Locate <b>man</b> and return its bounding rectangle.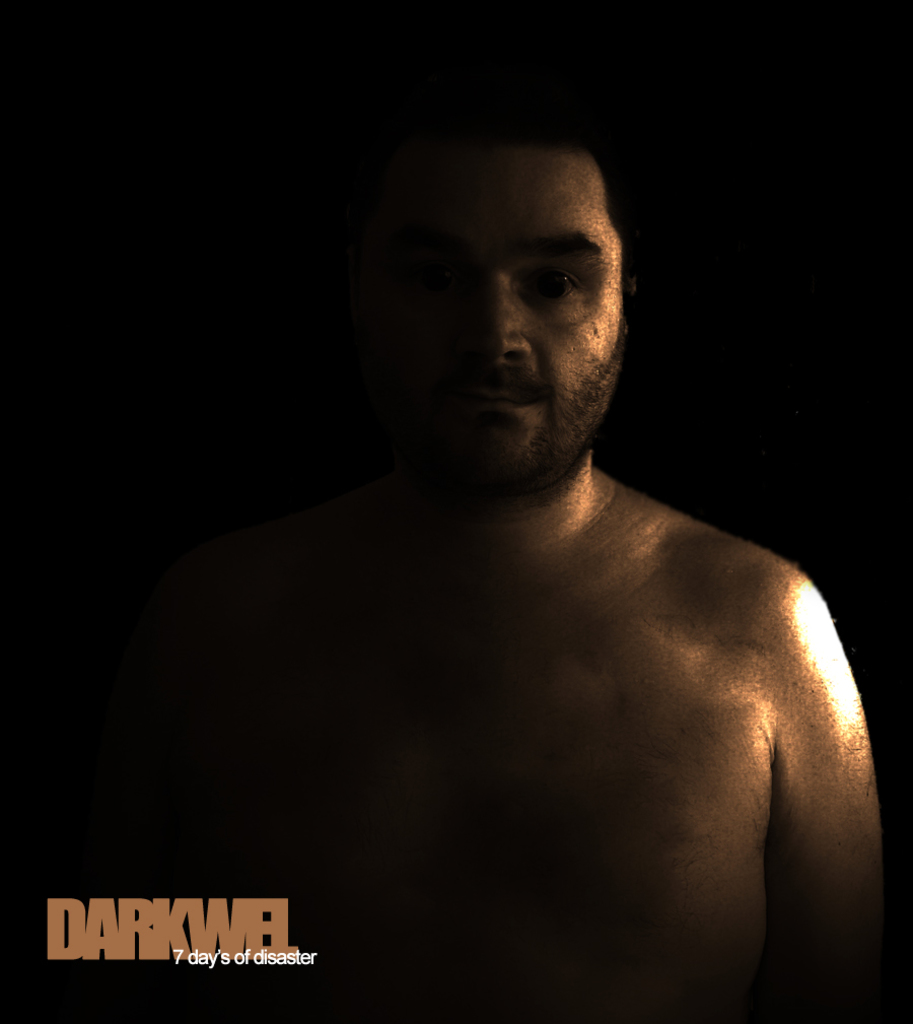
rect(80, 78, 910, 1023).
